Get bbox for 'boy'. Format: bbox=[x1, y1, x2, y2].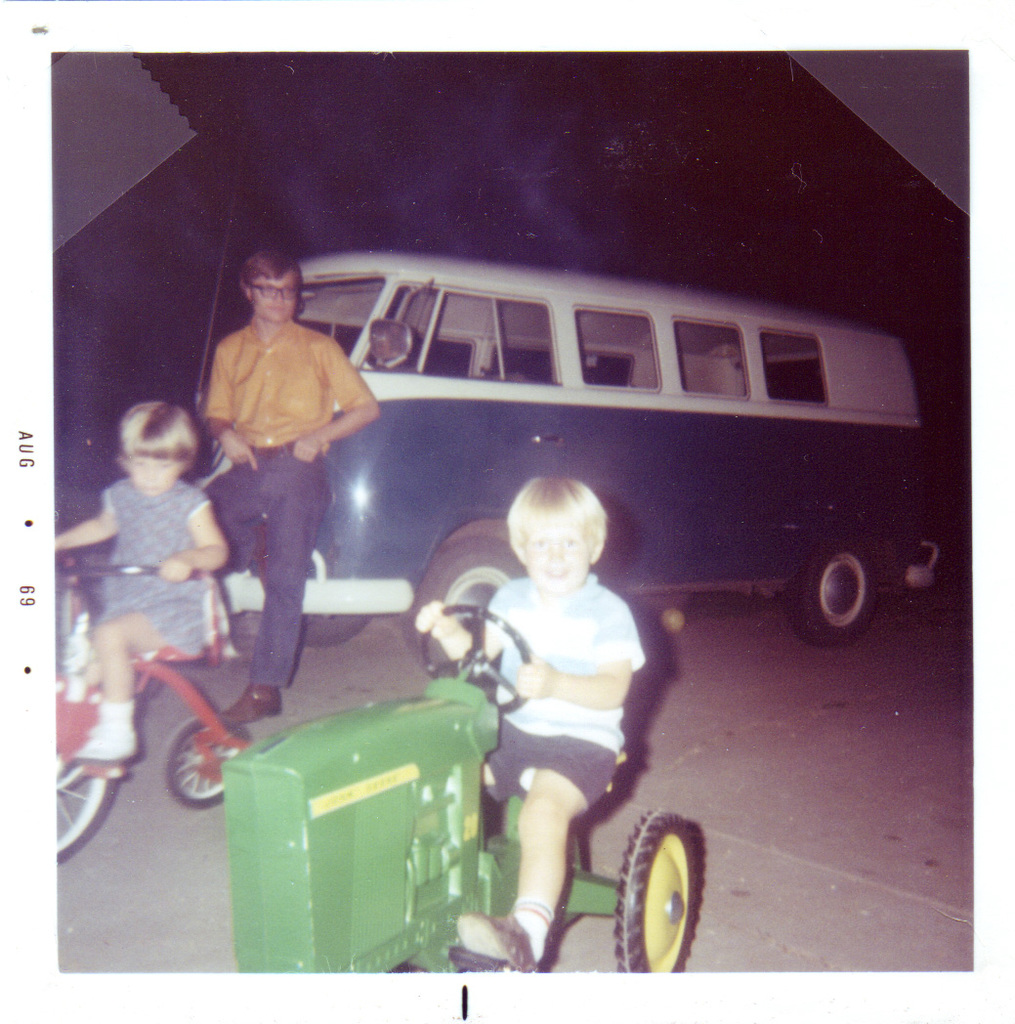
bbox=[409, 476, 656, 977].
